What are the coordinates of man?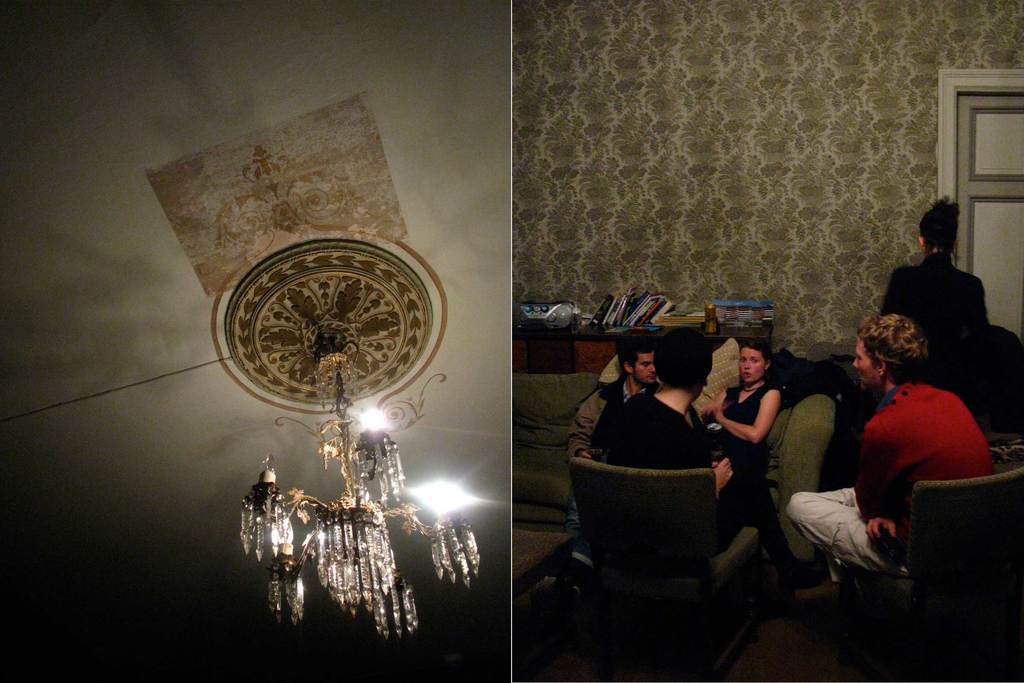
[x1=560, y1=340, x2=662, y2=578].
